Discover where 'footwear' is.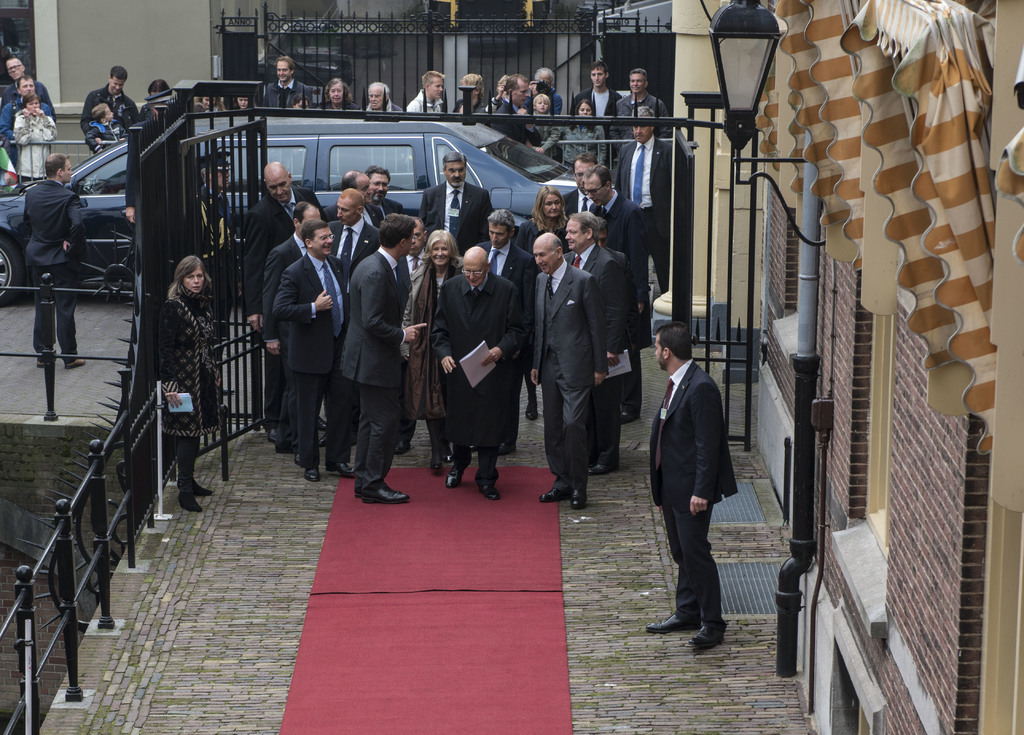
Discovered at [left=317, top=417, right=326, bottom=432].
